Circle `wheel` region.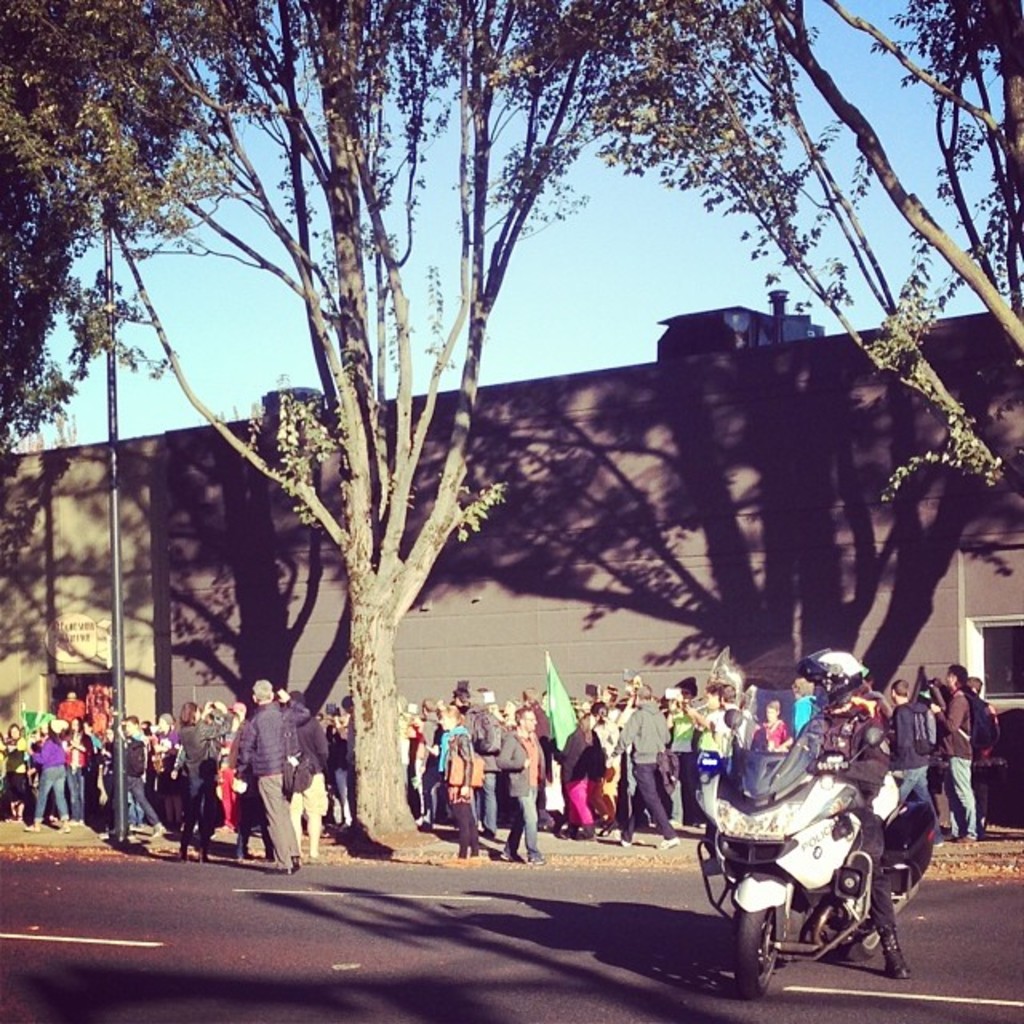
Region: BBox(843, 854, 912, 960).
